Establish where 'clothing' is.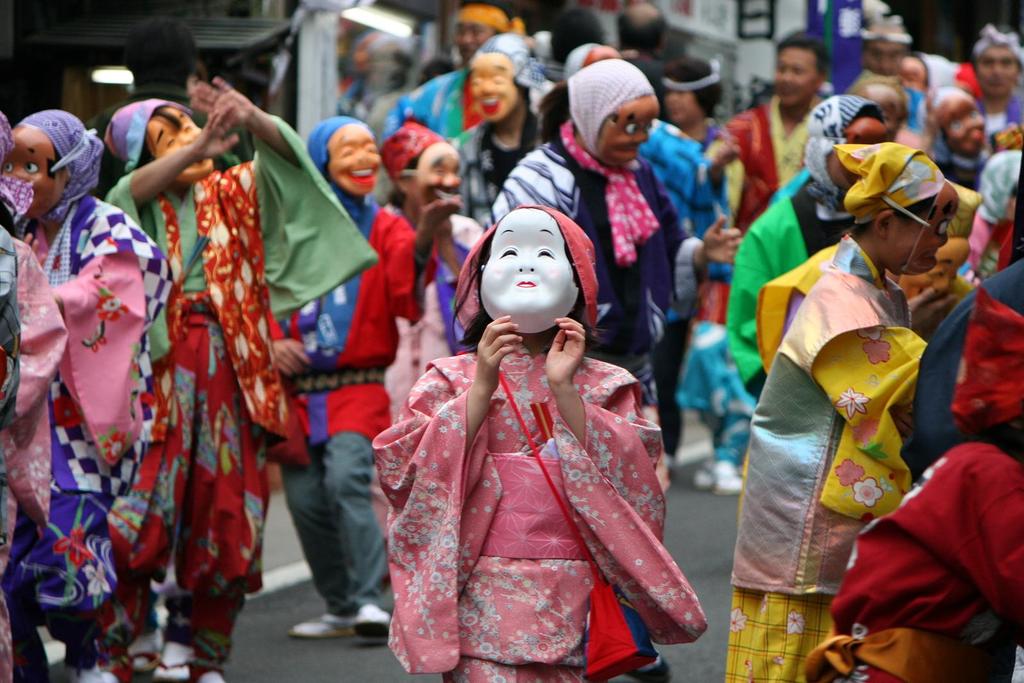
Established at (647, 120, 720, 435).
